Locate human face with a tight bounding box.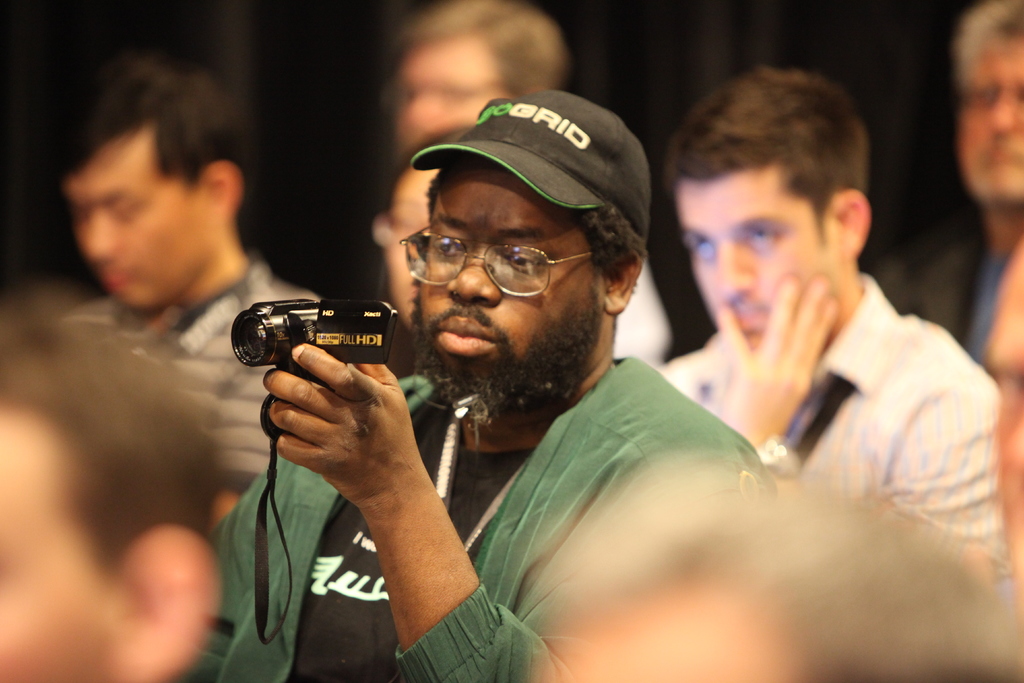
<bbox>67, 128, 212, 308</bbox>.
